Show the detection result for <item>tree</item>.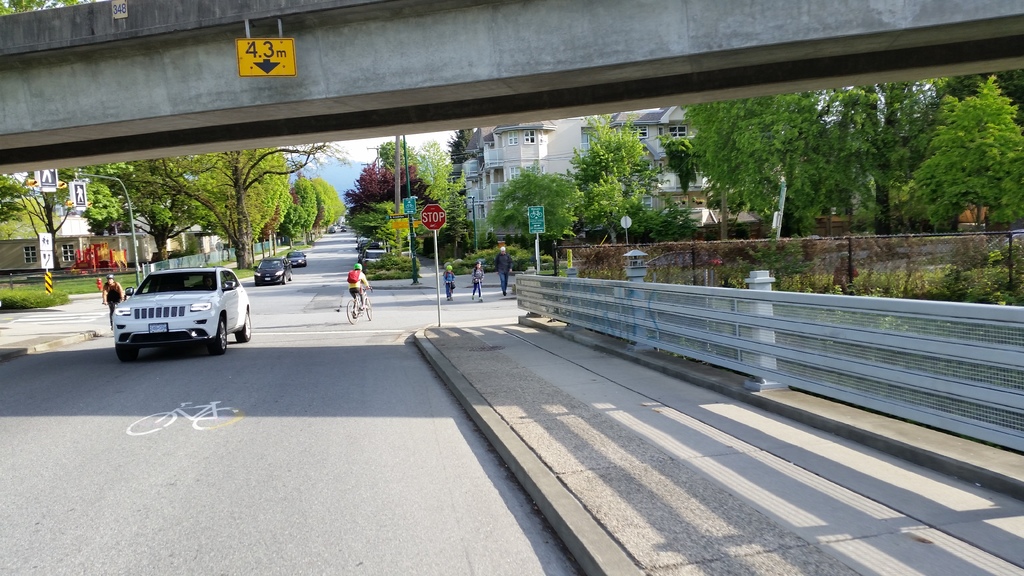
Rect(268, 158, 313, 250).
